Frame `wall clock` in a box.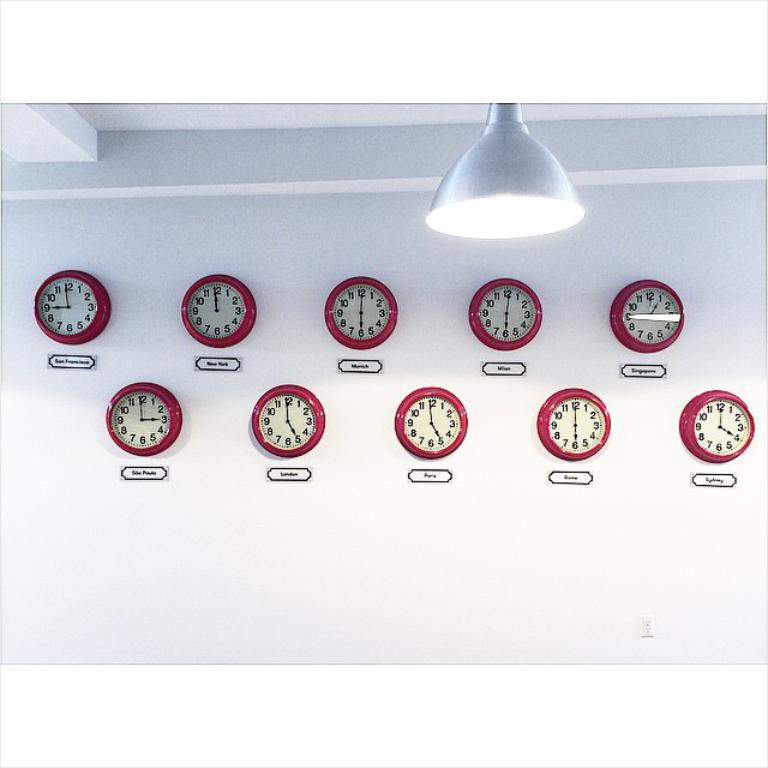
bbox(534, 385, 611, 462).
